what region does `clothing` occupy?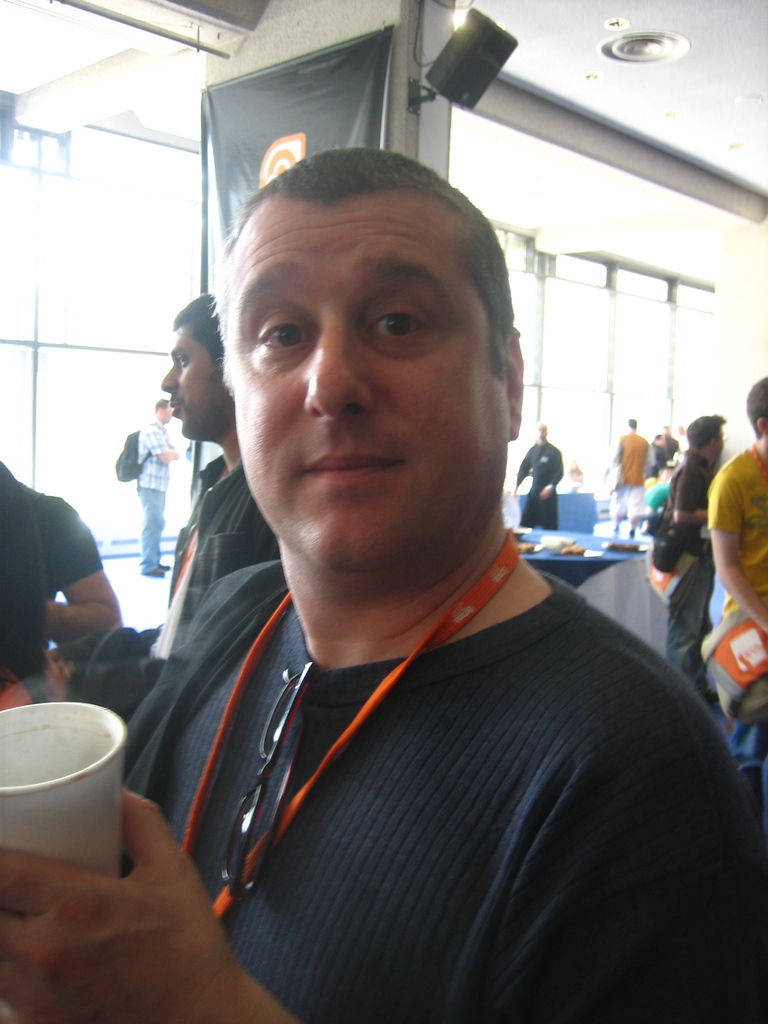
rect(0, 460, 49, 703).
